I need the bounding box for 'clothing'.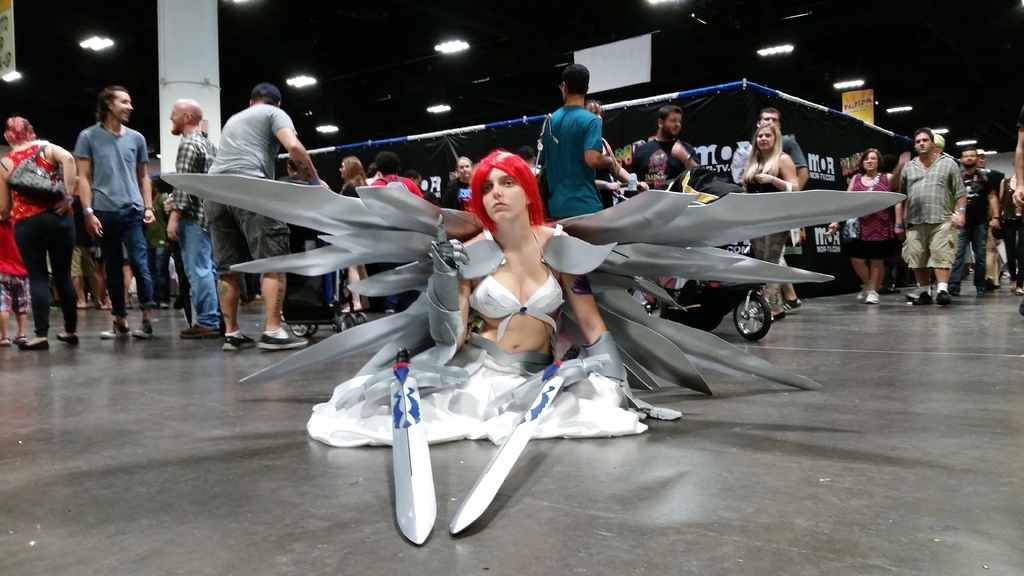
Here it is: <bbox>449, 177, 482, 214</bbox>.
